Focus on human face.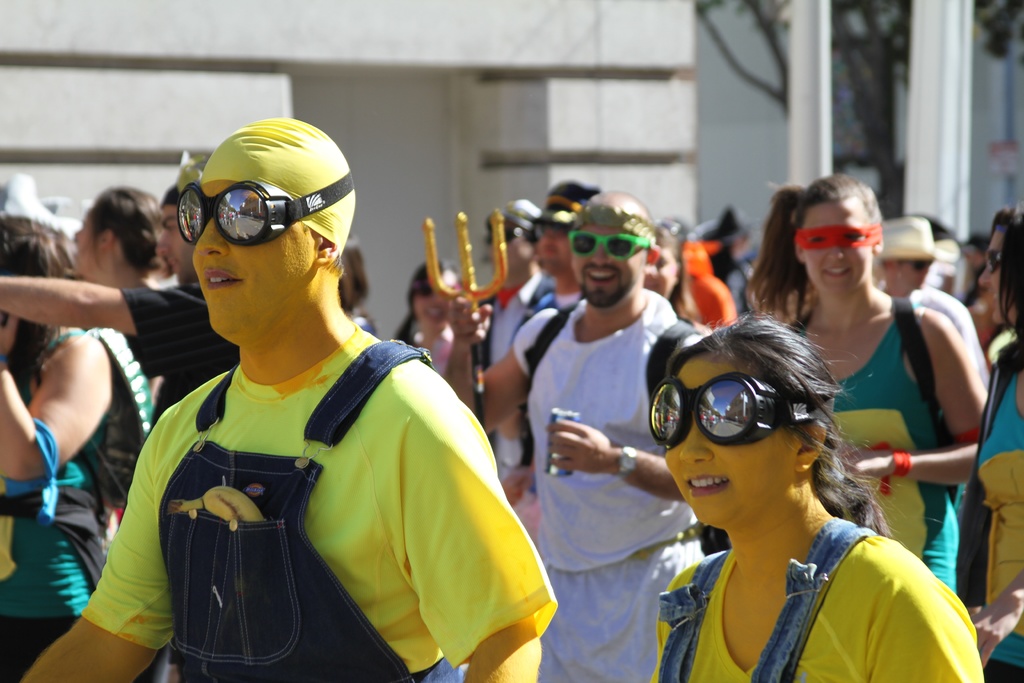
Focused at select_region(155, 205, 200, 286).
